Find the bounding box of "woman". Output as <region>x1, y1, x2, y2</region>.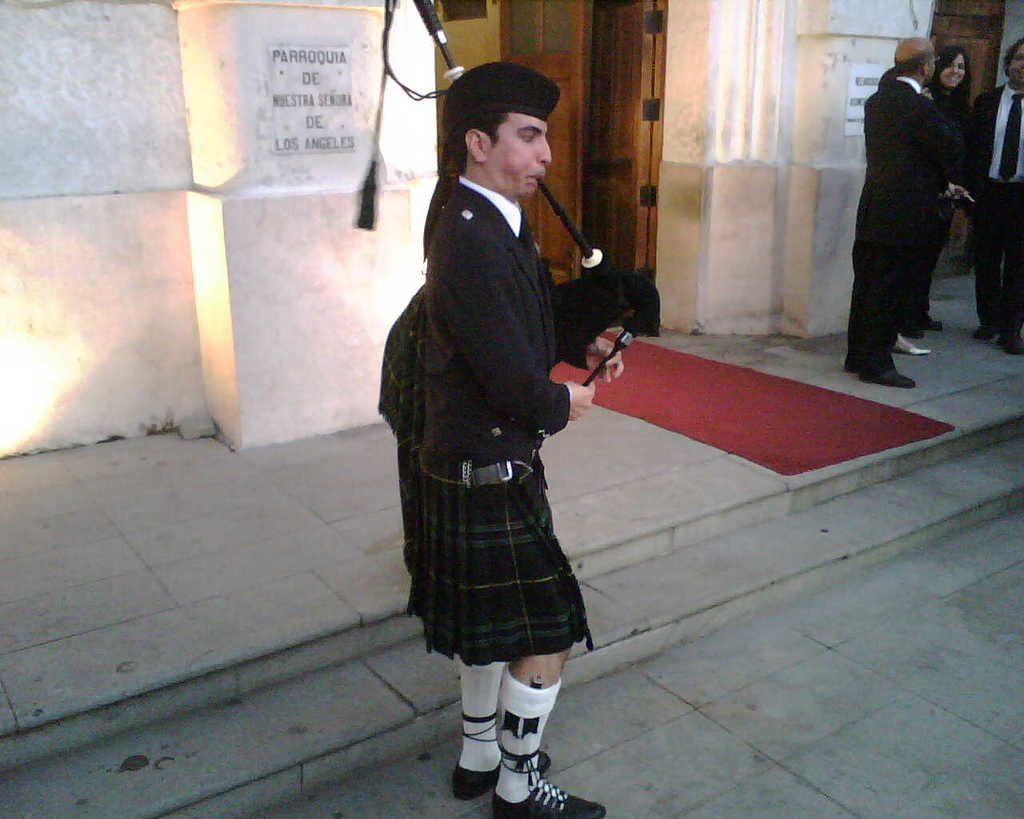
<region>914, 45, 971, 335</region>.
